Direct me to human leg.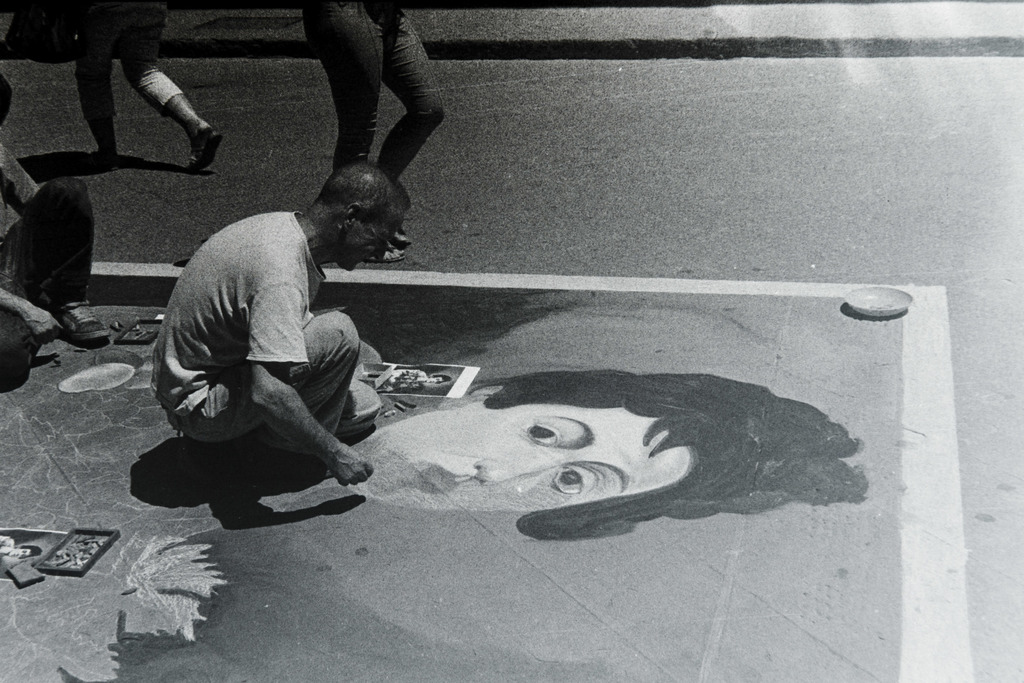
Direction: <box>383,2,440,187</box>.
